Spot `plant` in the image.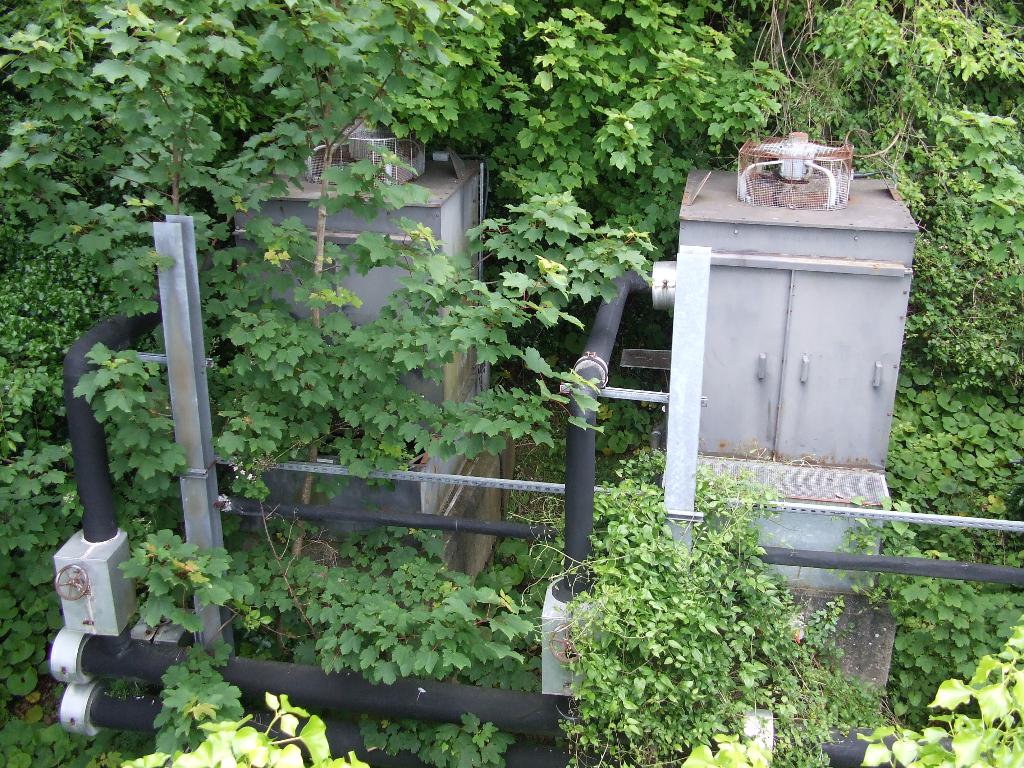
`plant` found at box=[114, 524, 540, 767].
